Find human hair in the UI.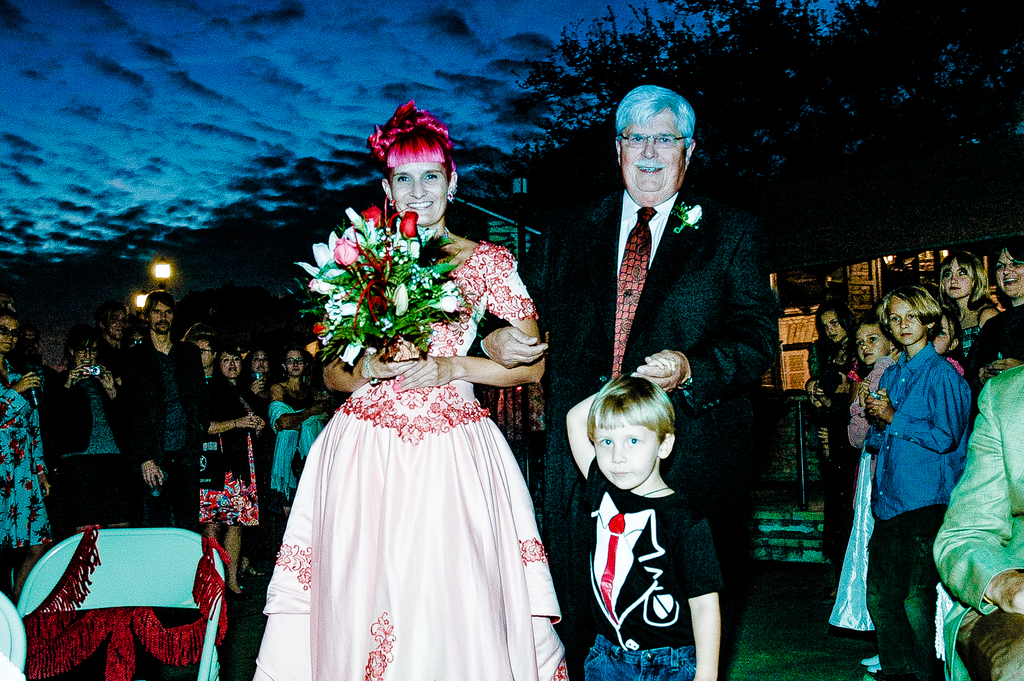
UI element at select_region(614, 82, 696, 154).
